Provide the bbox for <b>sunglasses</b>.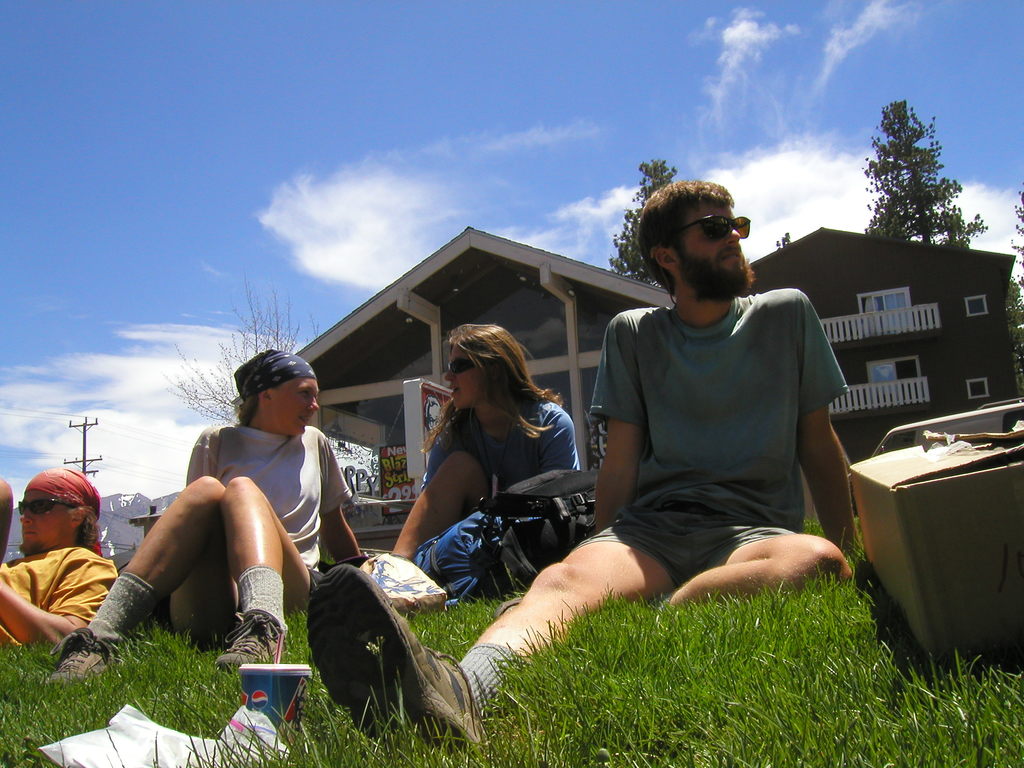
crop(444, 357, 472, 376).
